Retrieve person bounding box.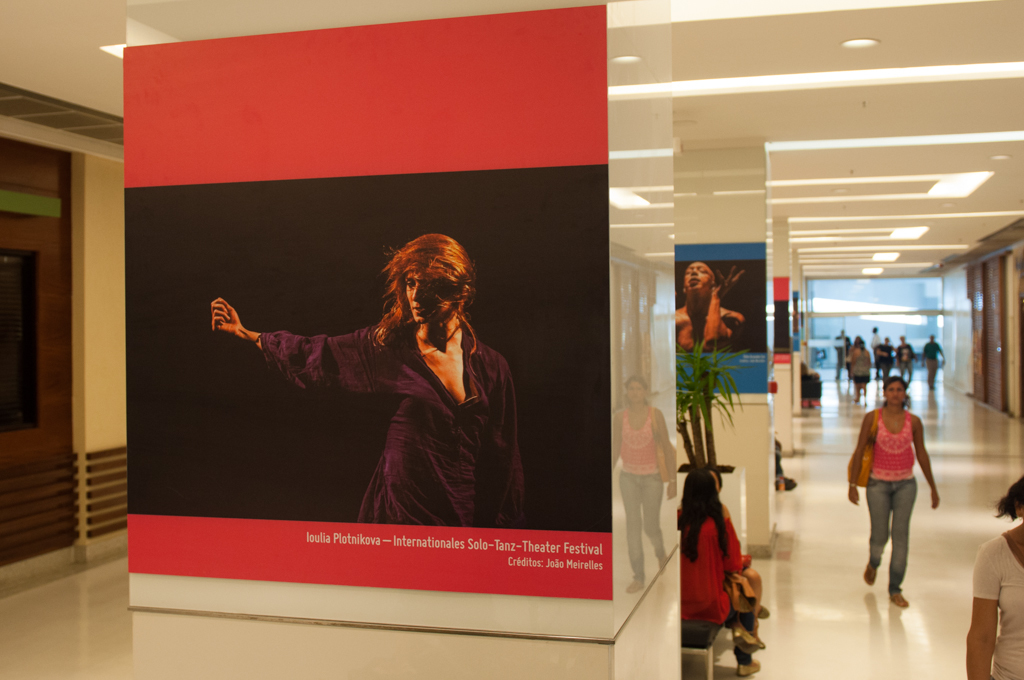
Bounding box: 893/335/917/383.
